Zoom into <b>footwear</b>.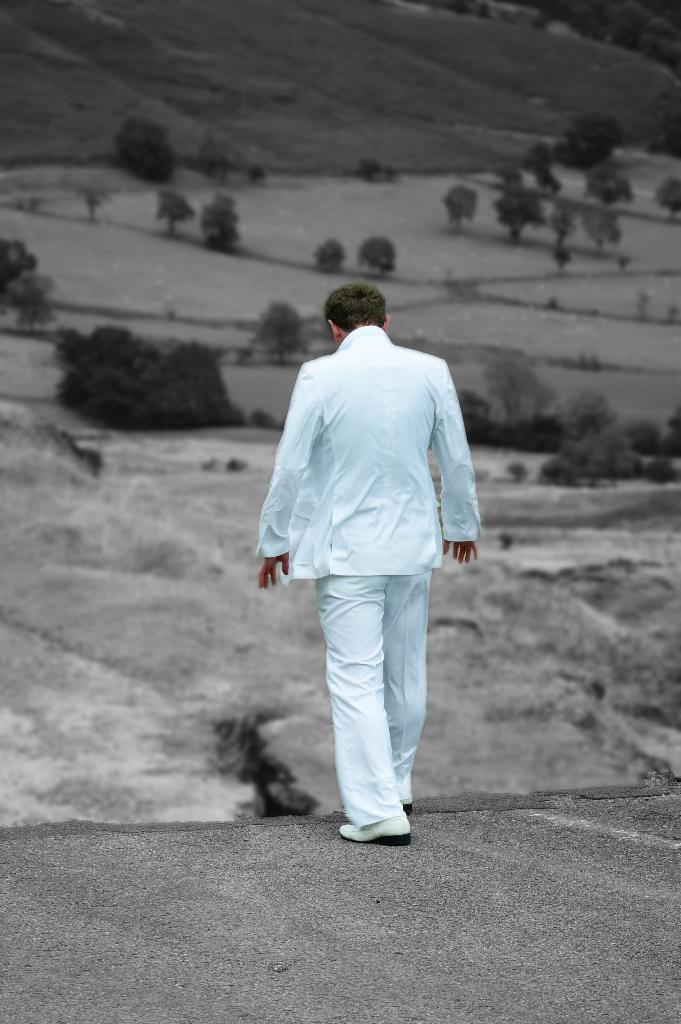
Zoom target: {"left": 330, "top": 807, "right": 413, "bottom": 840}.
